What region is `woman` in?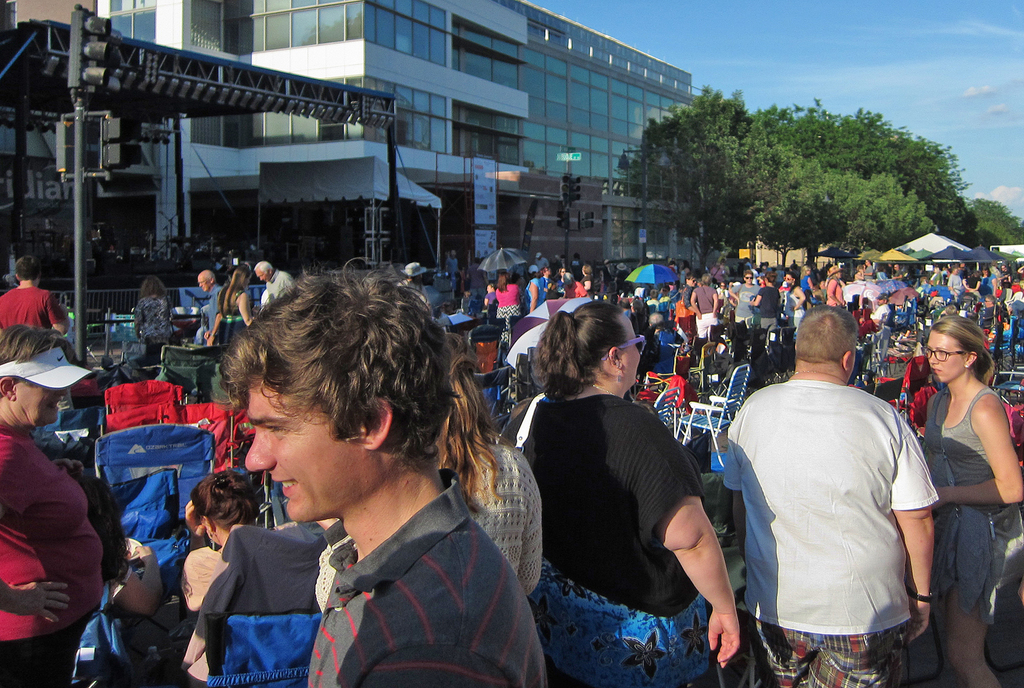
{"left": 779, "top": 275, "right": 809, "bottom": 330}.
